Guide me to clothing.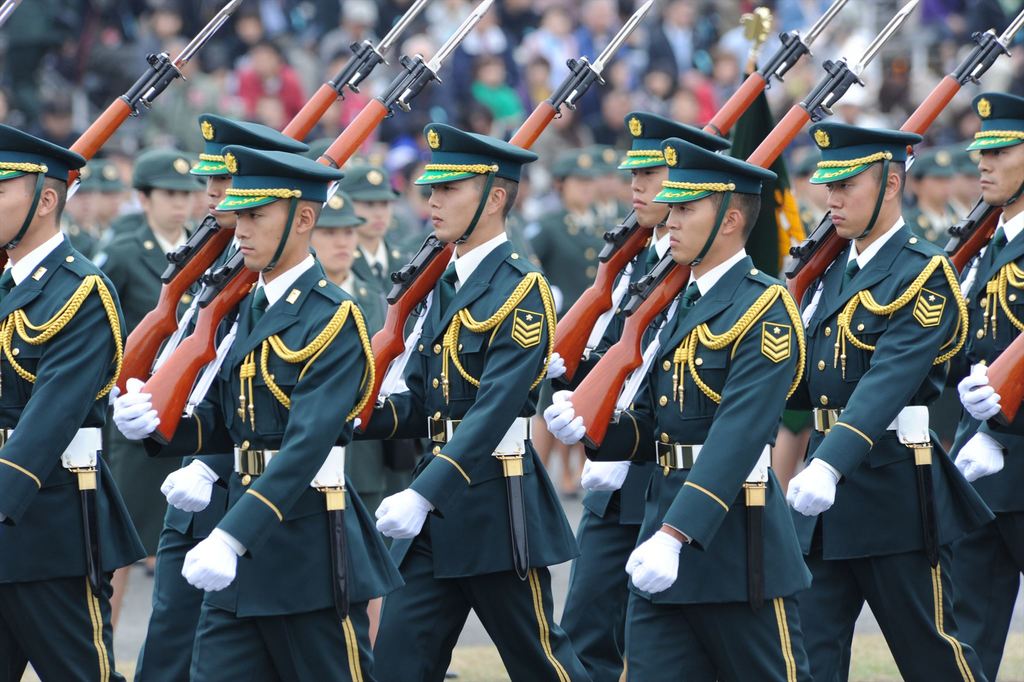
Guidance: locate(623, 251, 816, 681).
